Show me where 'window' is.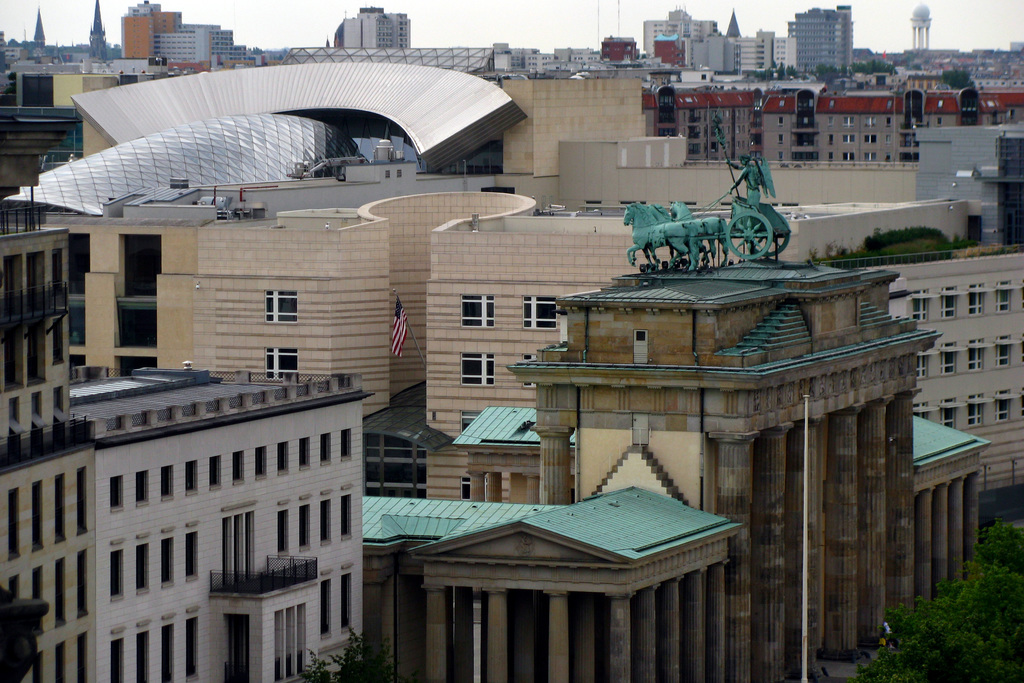
'window' is at (x1=6, y1=488, x2=15, y2=557).
